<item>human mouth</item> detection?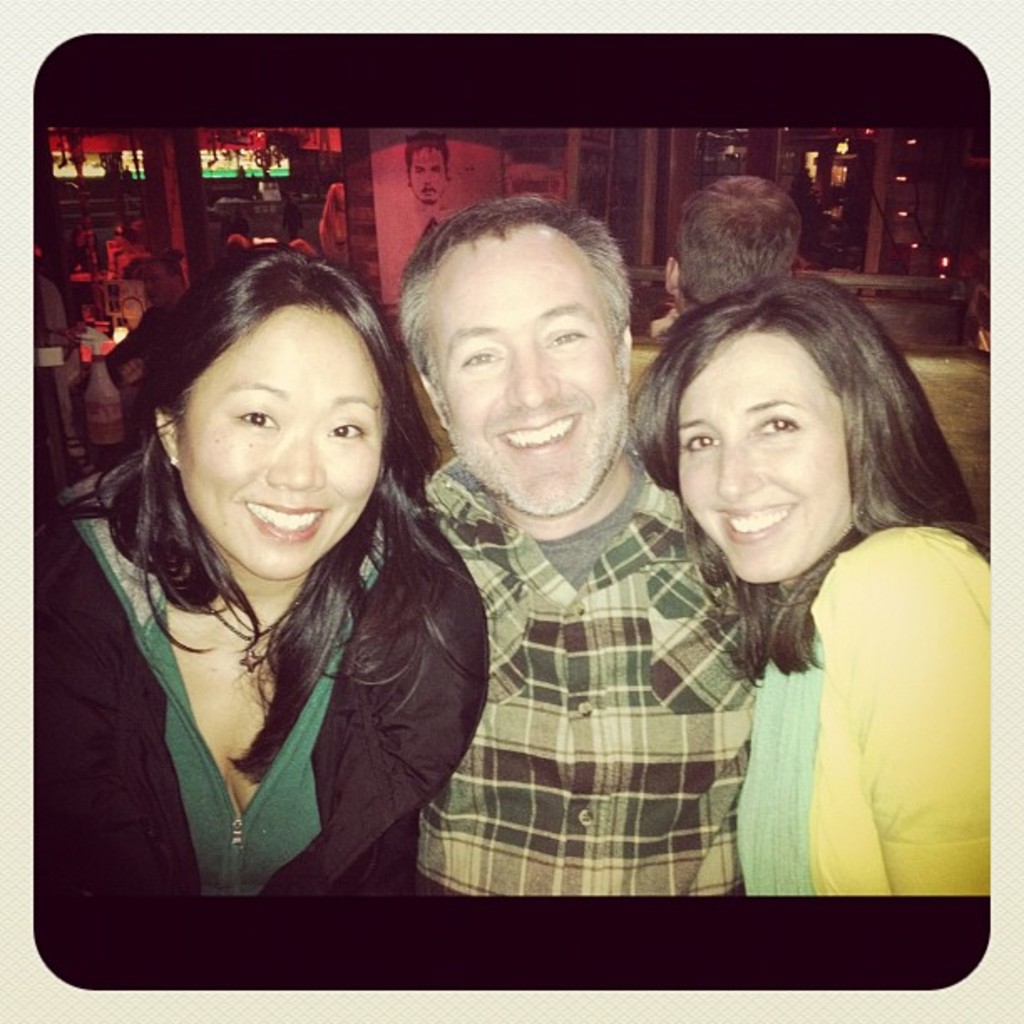
box=[709, 500, 796, 547]
